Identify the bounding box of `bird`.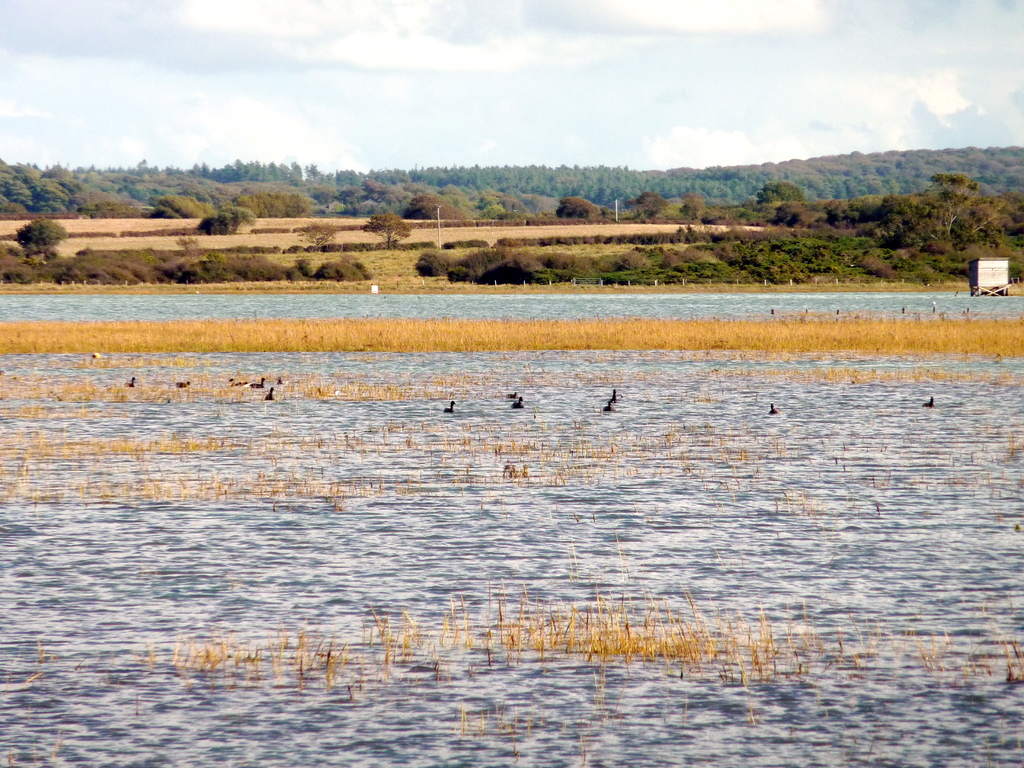
Rect(602, 401, 612, 412).
